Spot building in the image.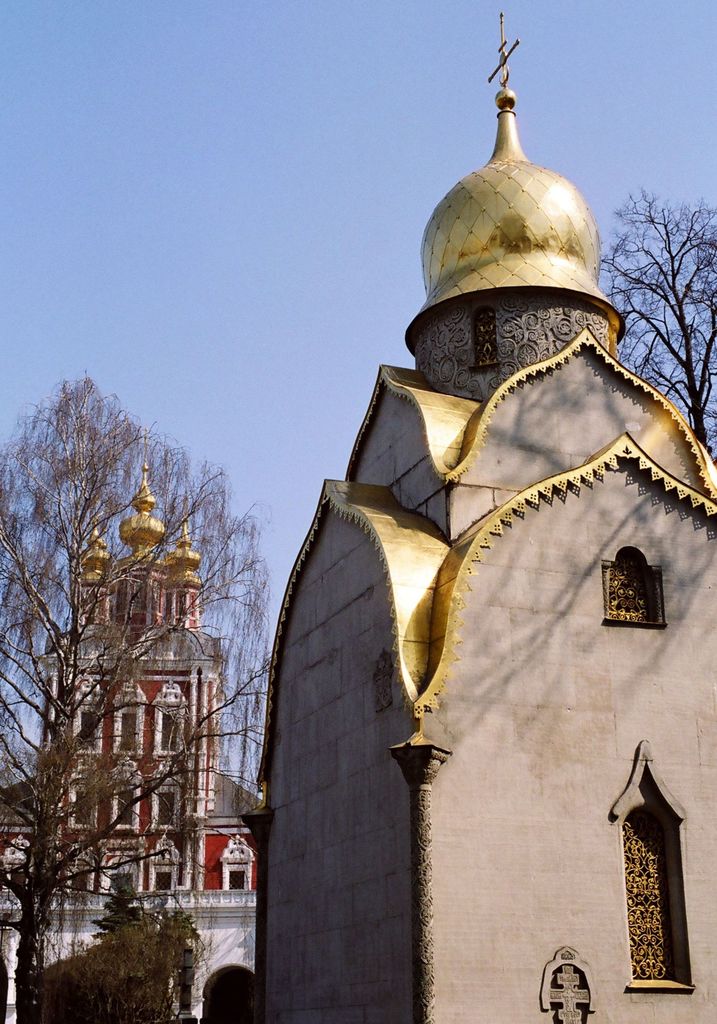
building found at 2:458:261:1023.
